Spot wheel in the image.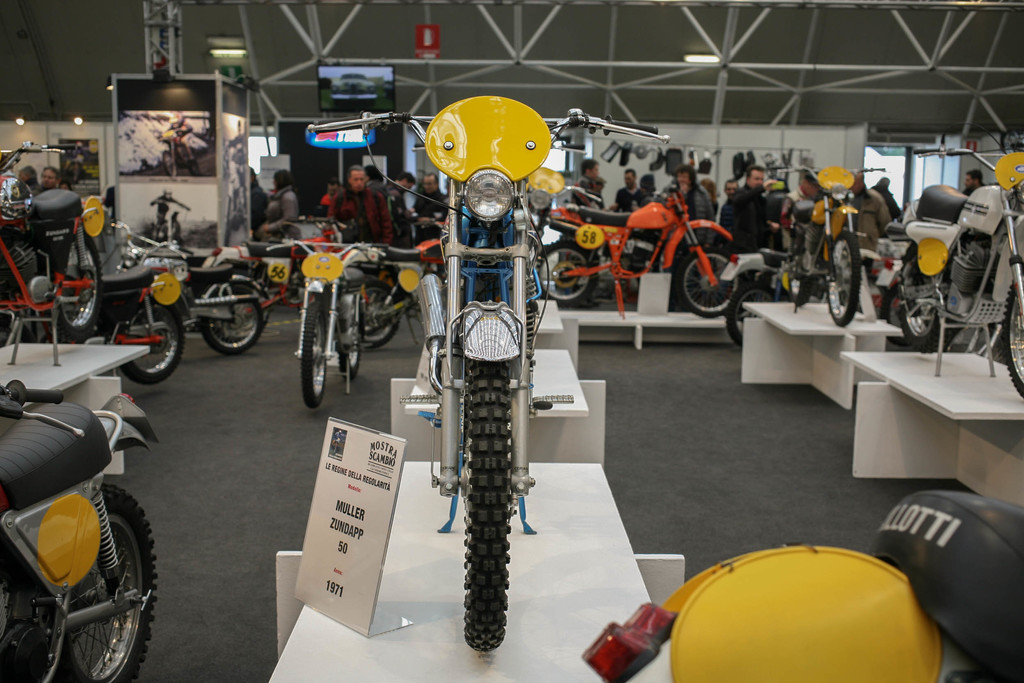
wheel found at box=[195, 281, 263, 357].
